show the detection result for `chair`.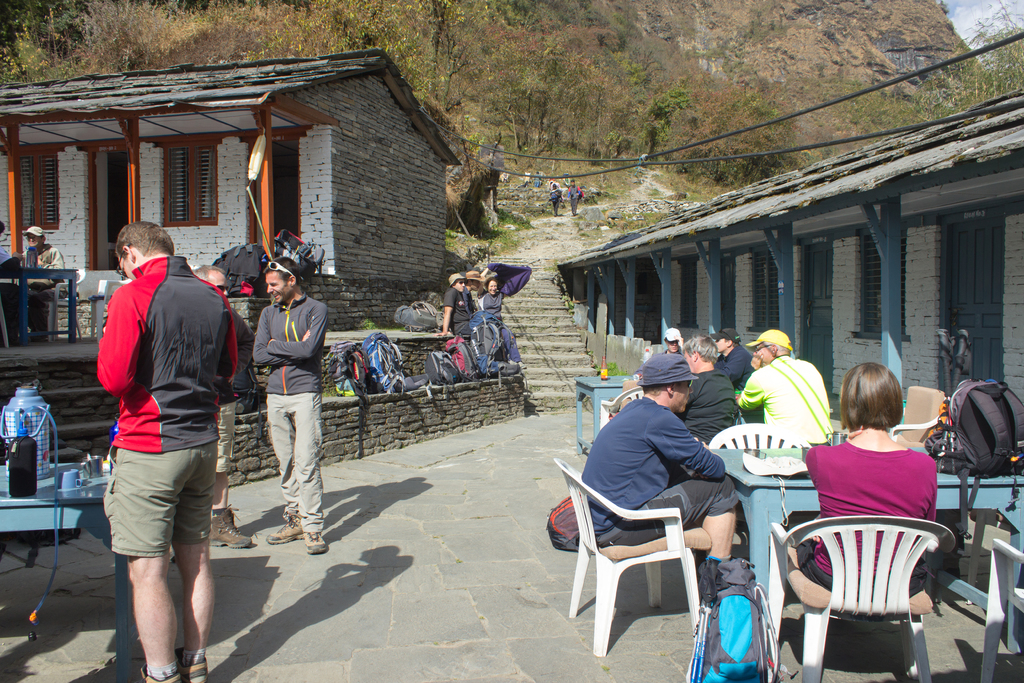
box=[976, 534, 1023, 682].
